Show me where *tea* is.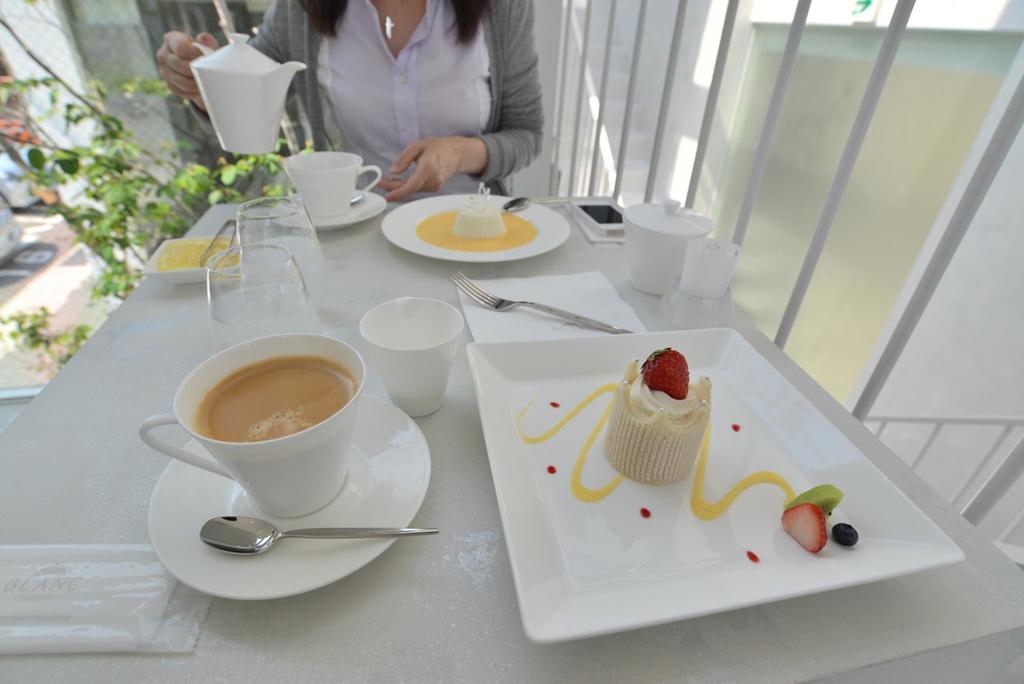
*tea* is at {"left": 188, "top": 358, "right": 358, "bottom": 438}.
